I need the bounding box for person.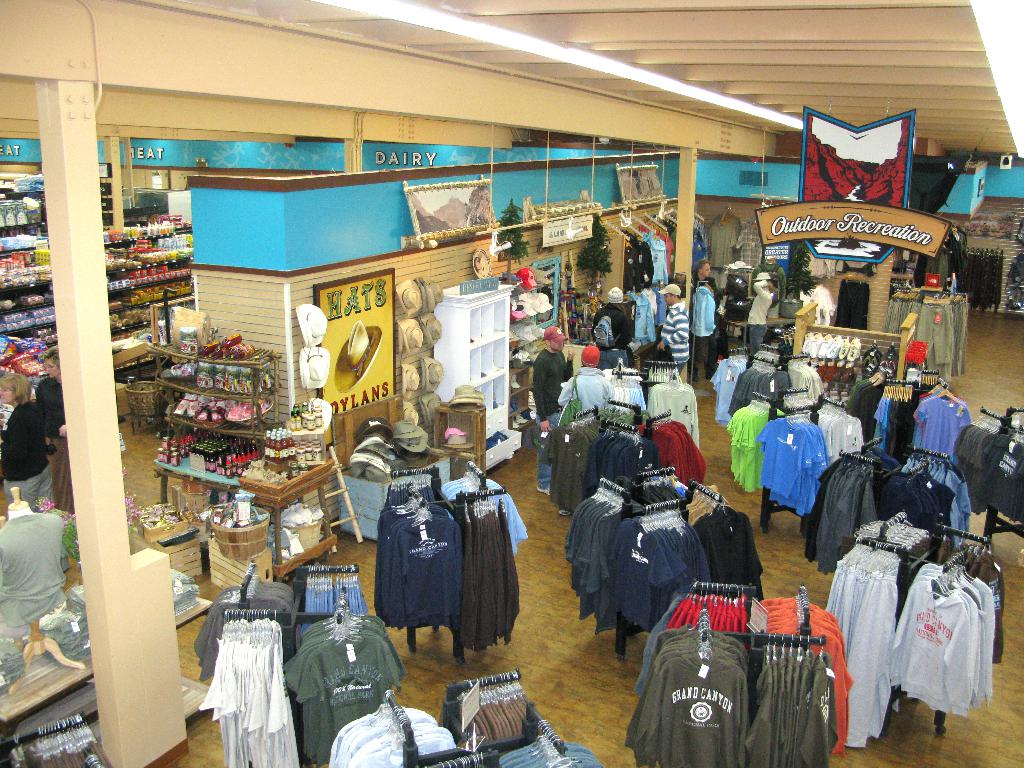
Here it is: [32,340,68,515].
